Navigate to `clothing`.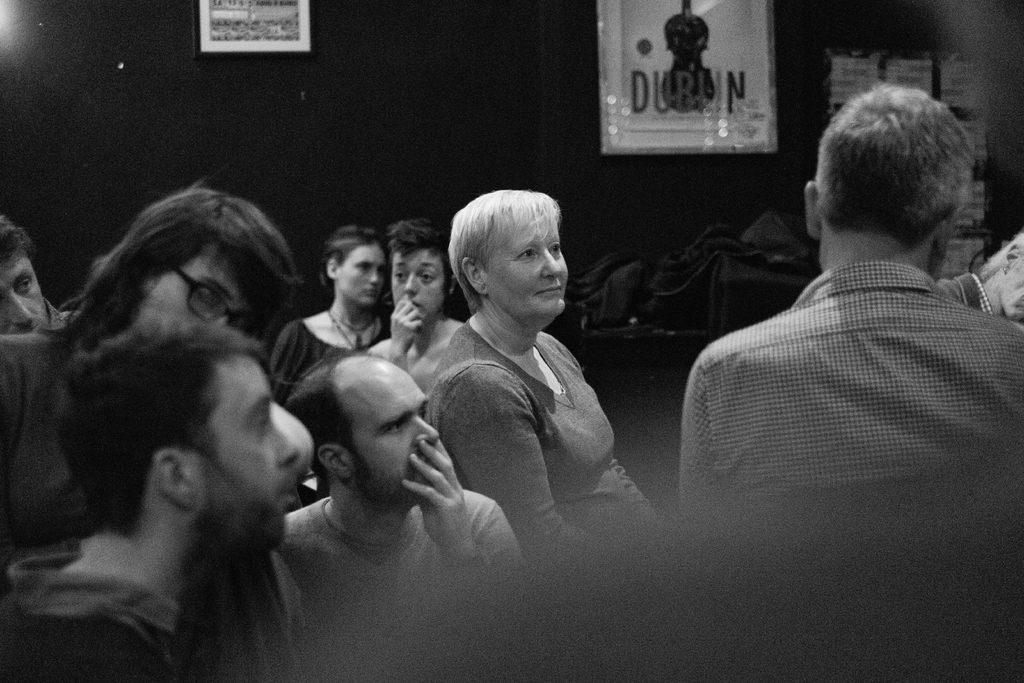
Navigation target: left=676, top=258, right=1023, bottom=675.
